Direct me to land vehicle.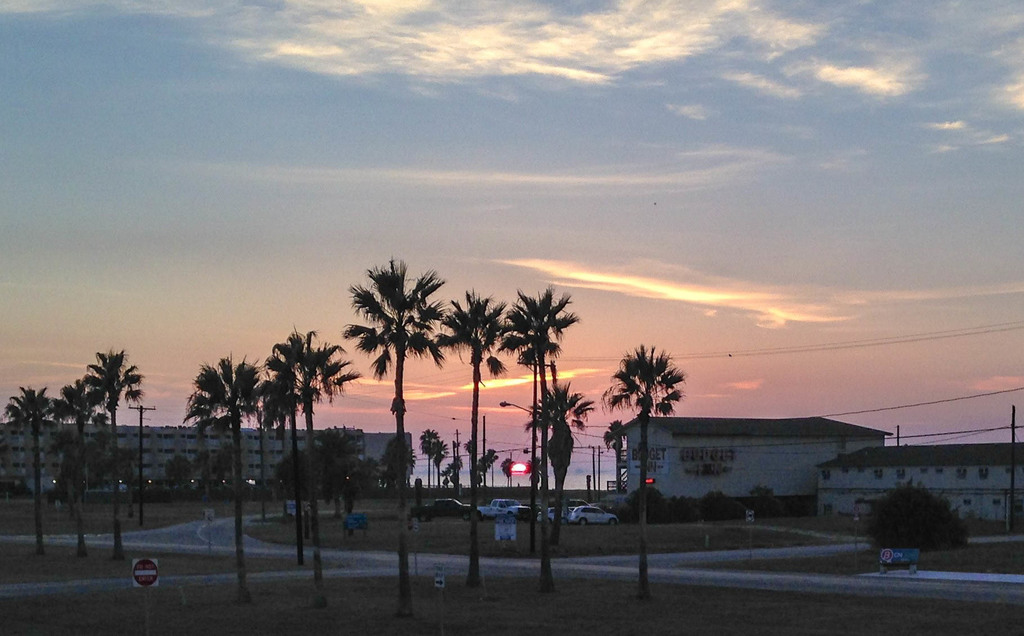
Direction: [568,494,589,506].
